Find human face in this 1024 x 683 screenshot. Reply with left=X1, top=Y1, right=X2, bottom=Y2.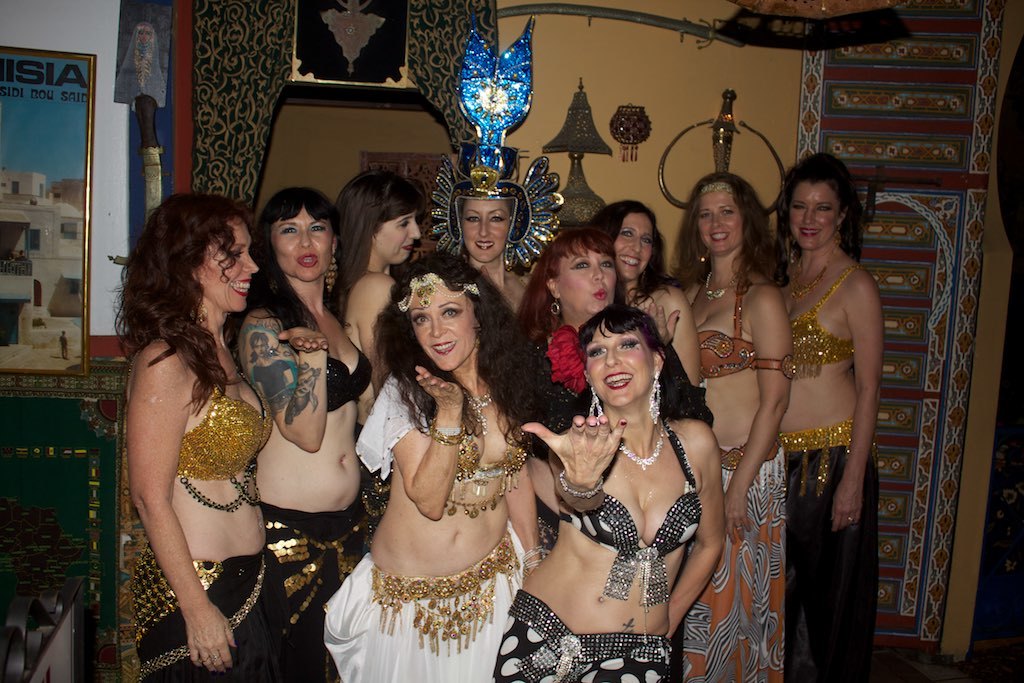
left=199, top=219, right=258, bottom=311.
